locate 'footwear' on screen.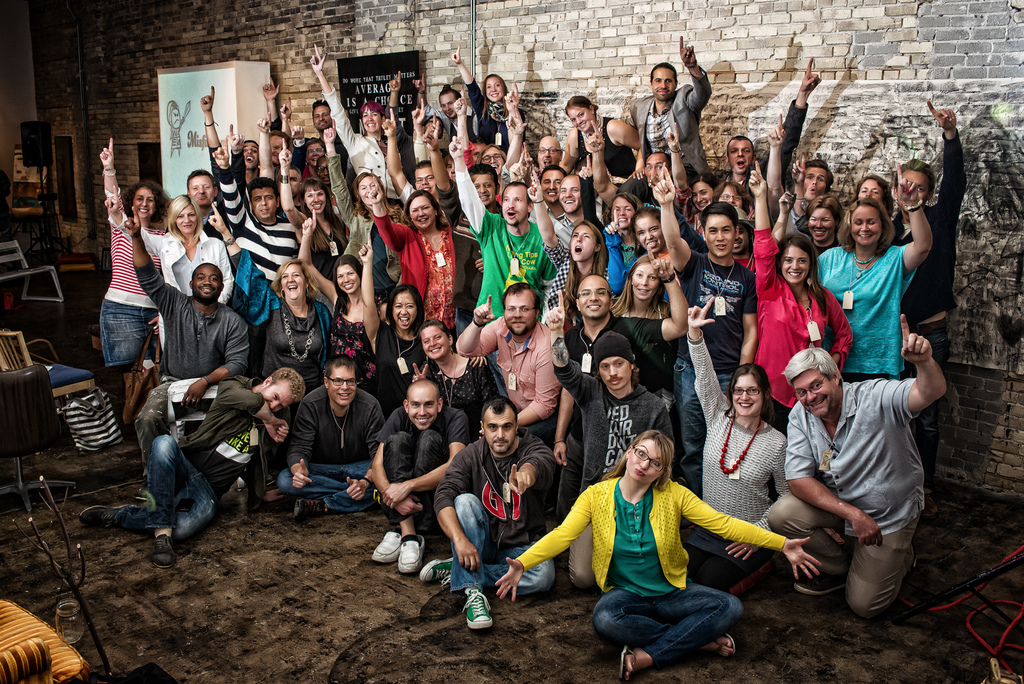
On screen at l=615, t=642, r=636, b=683.
